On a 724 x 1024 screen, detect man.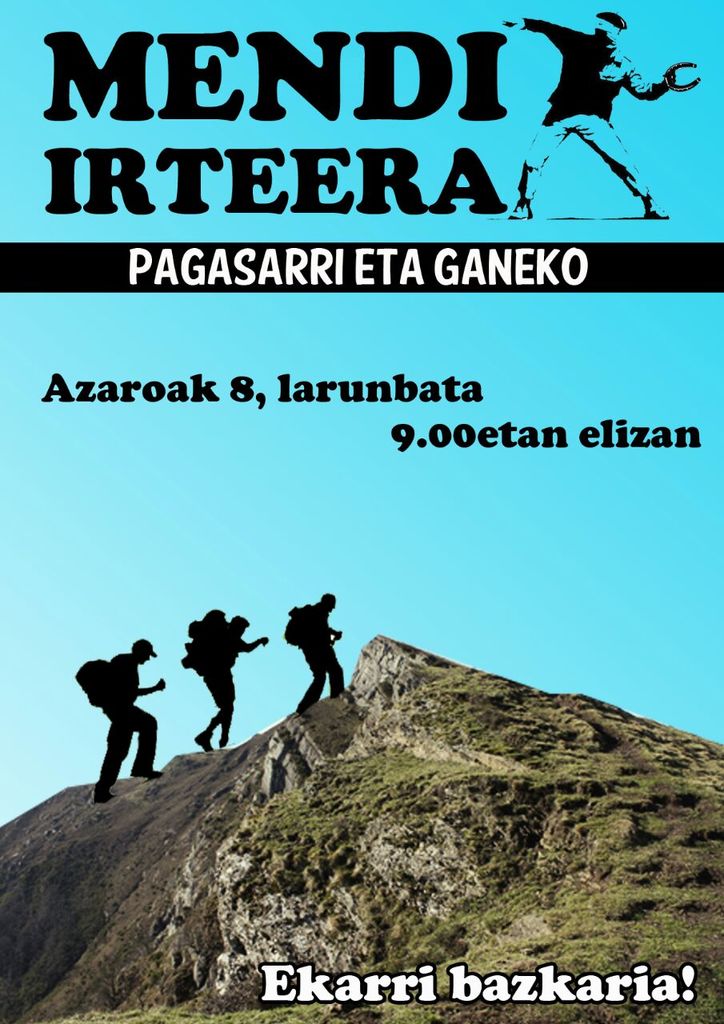
{"x1": 506, "y1": 12, "x2": 672, "y2": 220}.
